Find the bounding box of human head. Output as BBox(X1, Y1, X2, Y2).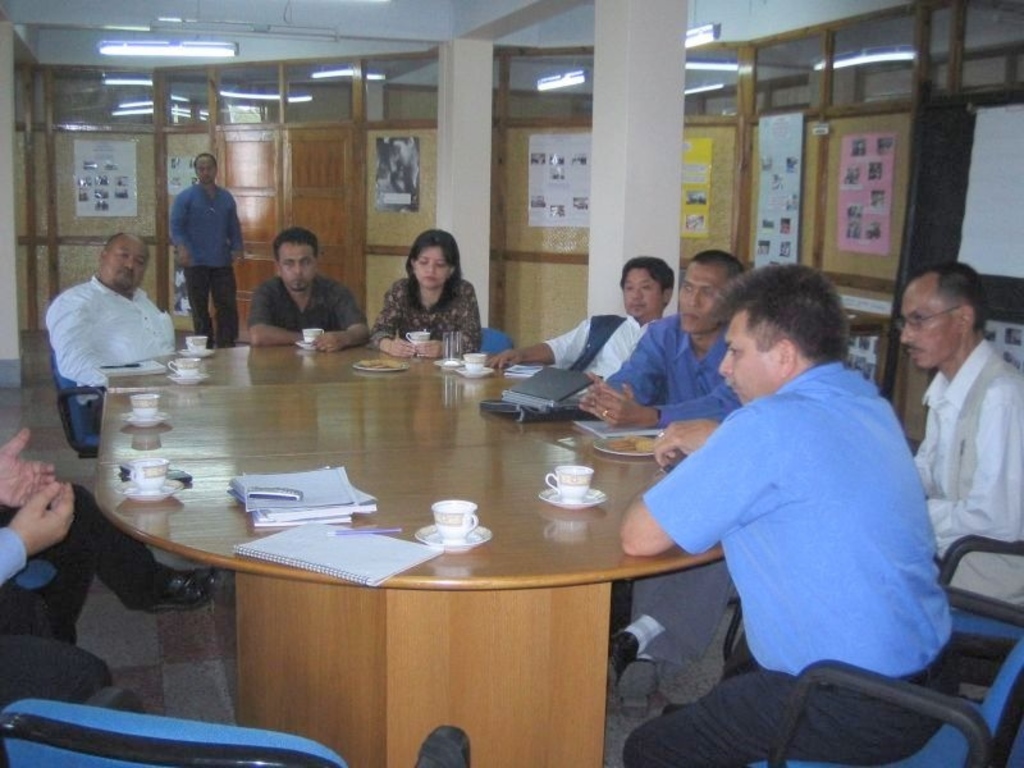
BBox(408, 228, 460, 291).
